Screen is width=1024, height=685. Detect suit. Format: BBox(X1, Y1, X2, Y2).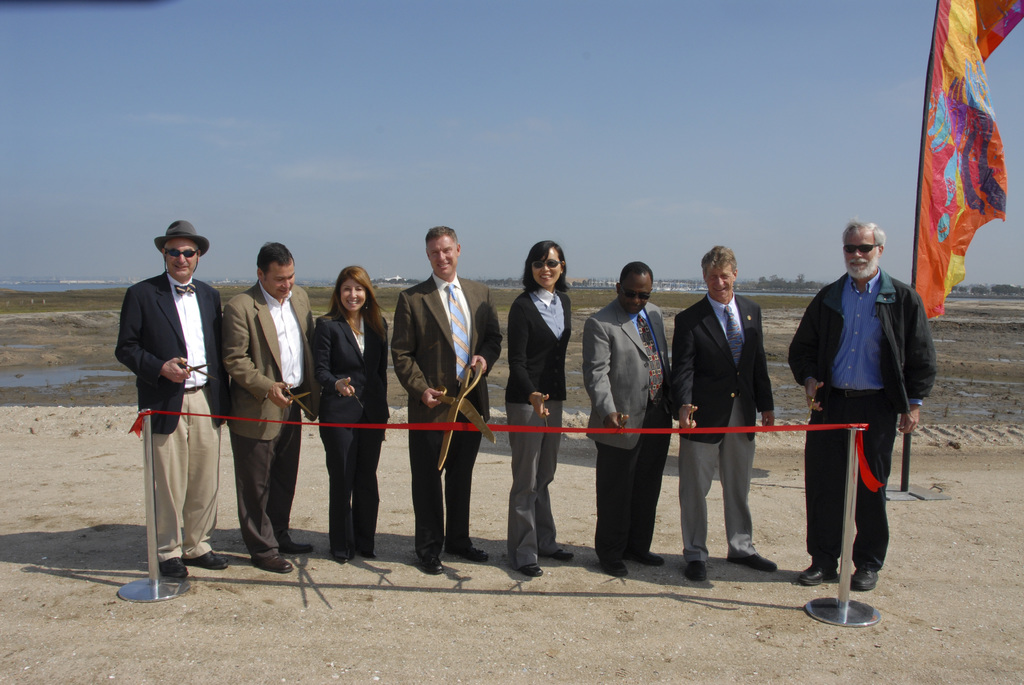
BBox(116, 271, 231, 563).
